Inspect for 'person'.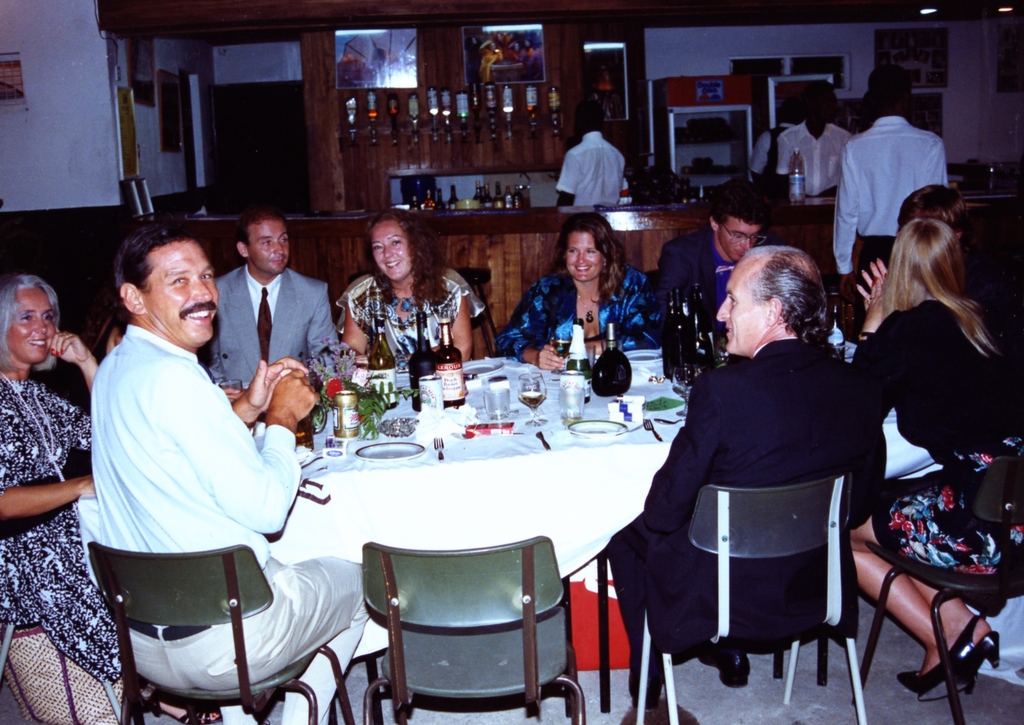
Inspection: {"x1": 0, "y1": 275, "x2": 221, "y2": 724}.
